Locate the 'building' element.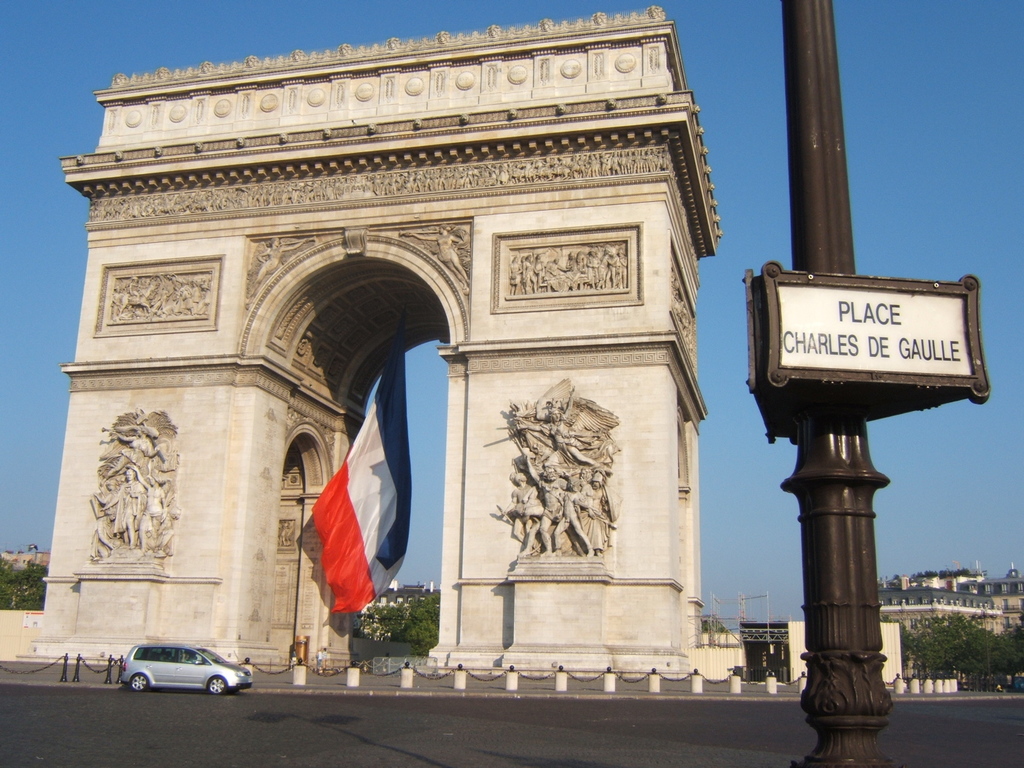
Element bbox: [left=0, top=546, right=49, bottom=578].
